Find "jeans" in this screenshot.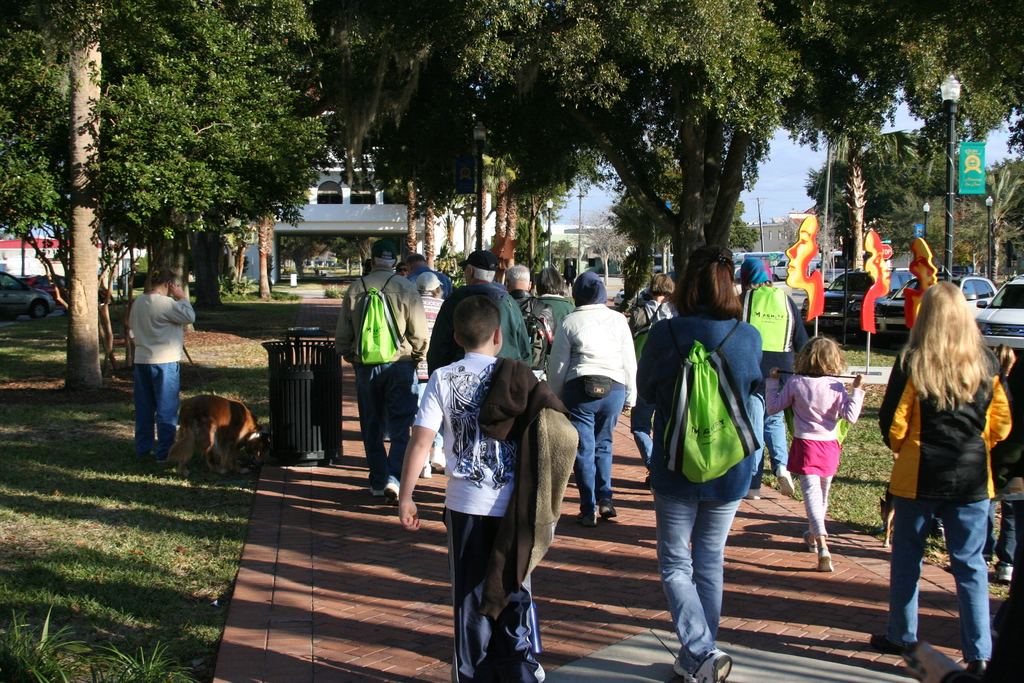
The bounding box for "jeans" is l=132, t=361, r=180, b=450.
